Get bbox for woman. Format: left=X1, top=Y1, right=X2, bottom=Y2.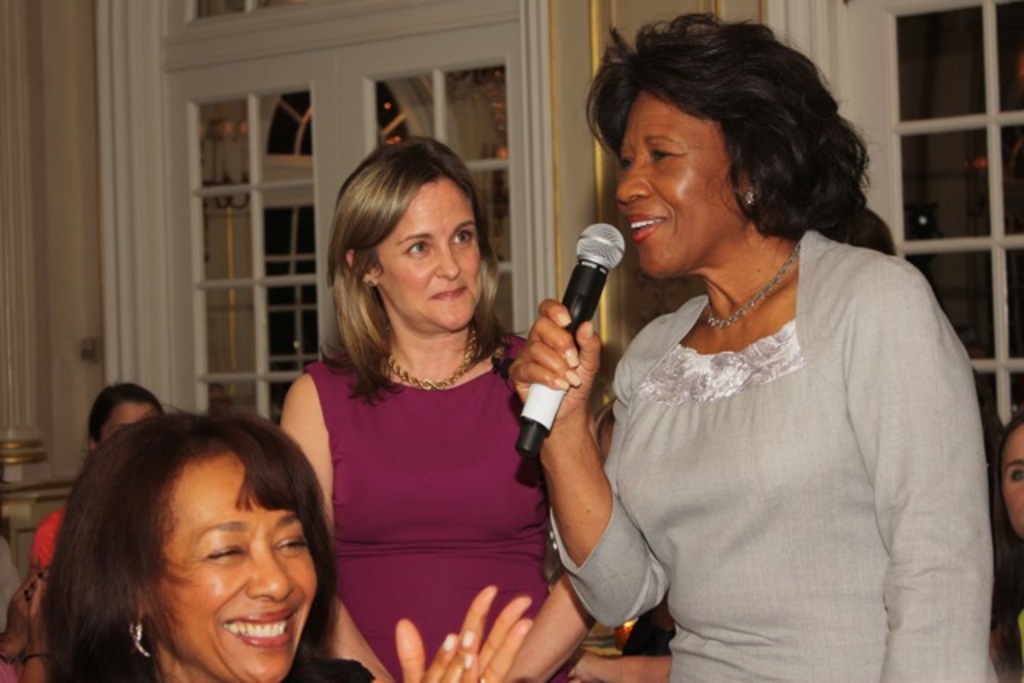
left=995, top=398, right=1022, bottom=673.
